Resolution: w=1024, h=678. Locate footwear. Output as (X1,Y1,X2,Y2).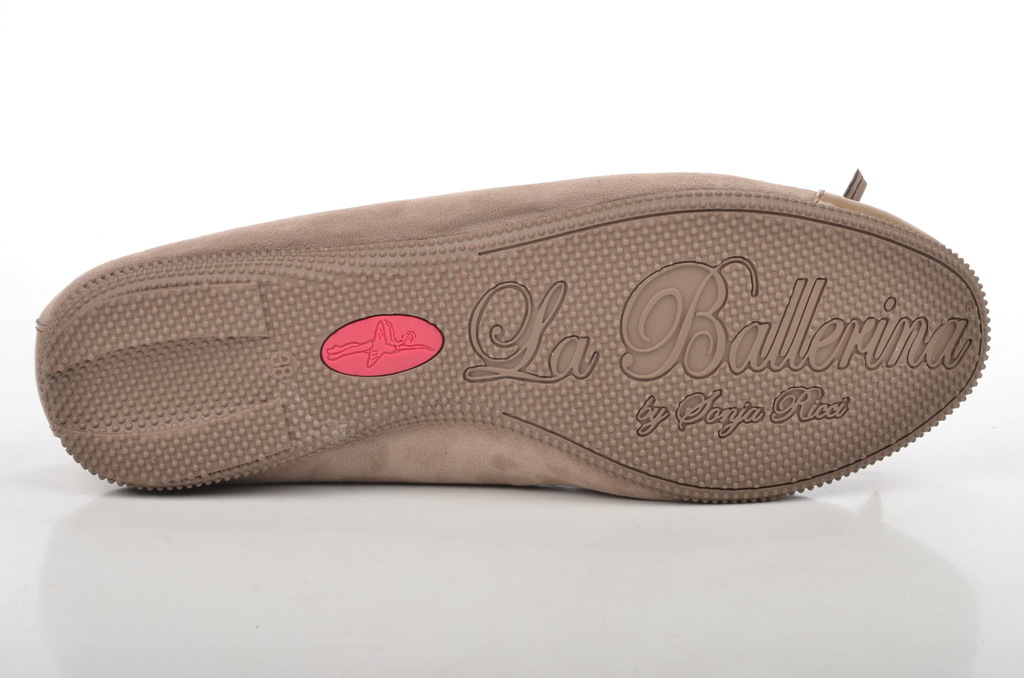
(3,137,1002,499).
